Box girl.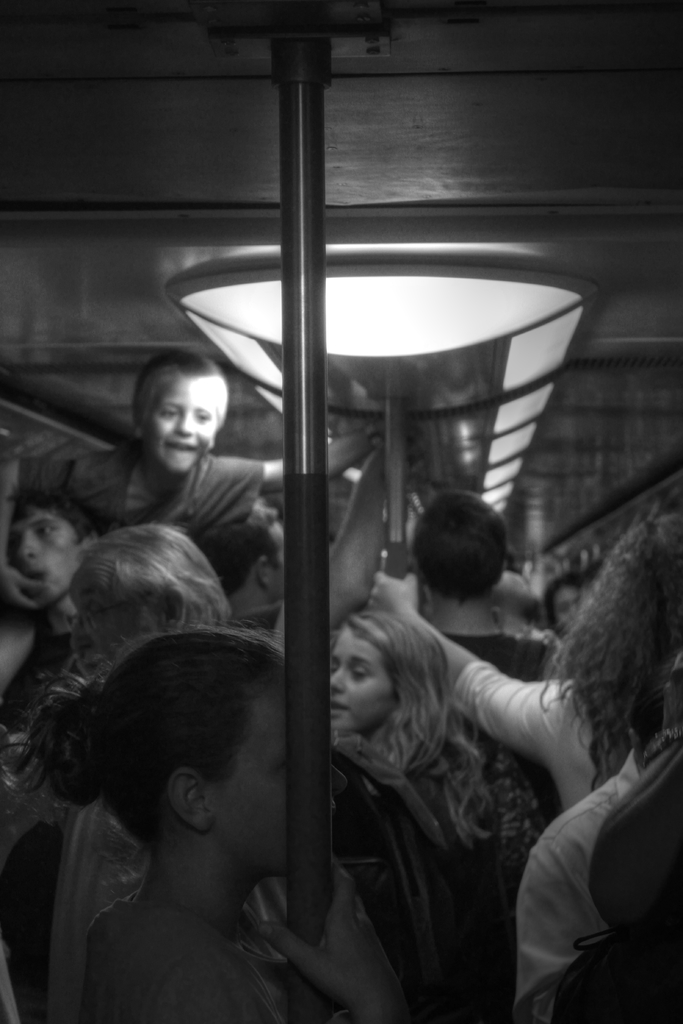
pyautogui.locateOnScreen(325, 588, 557, 1022).
